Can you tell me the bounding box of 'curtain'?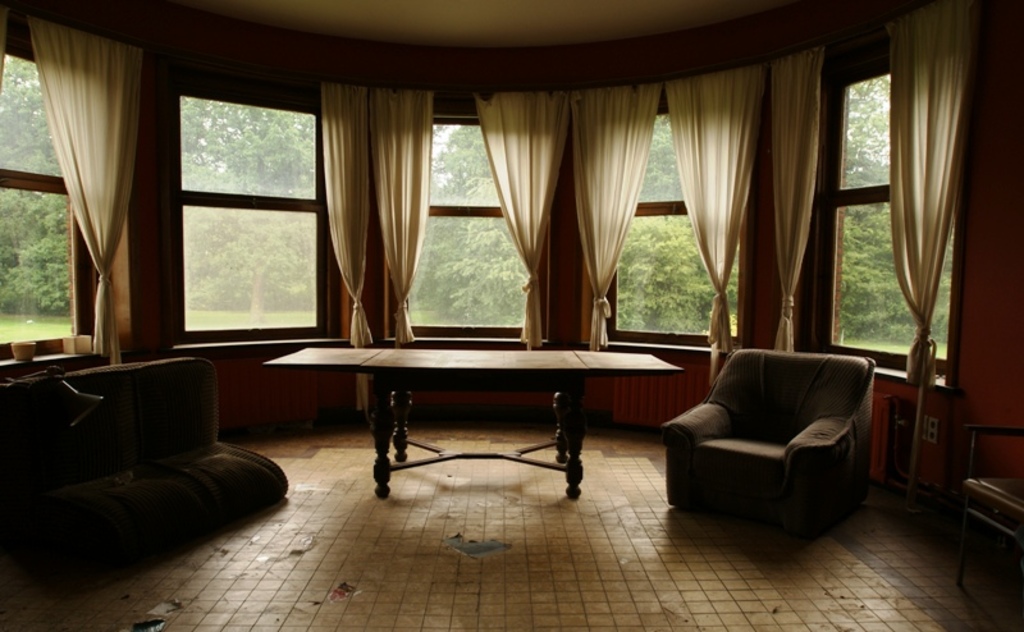
left=0, top=0, right=3, bottom=102.
